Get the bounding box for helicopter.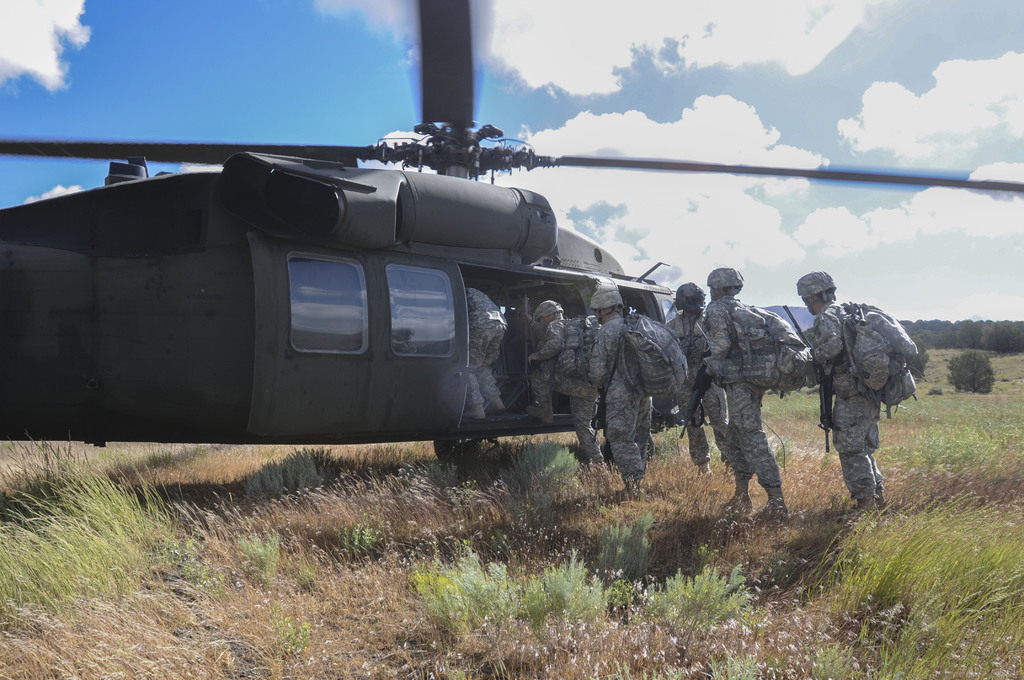
[51, 81, 1000, 460].
